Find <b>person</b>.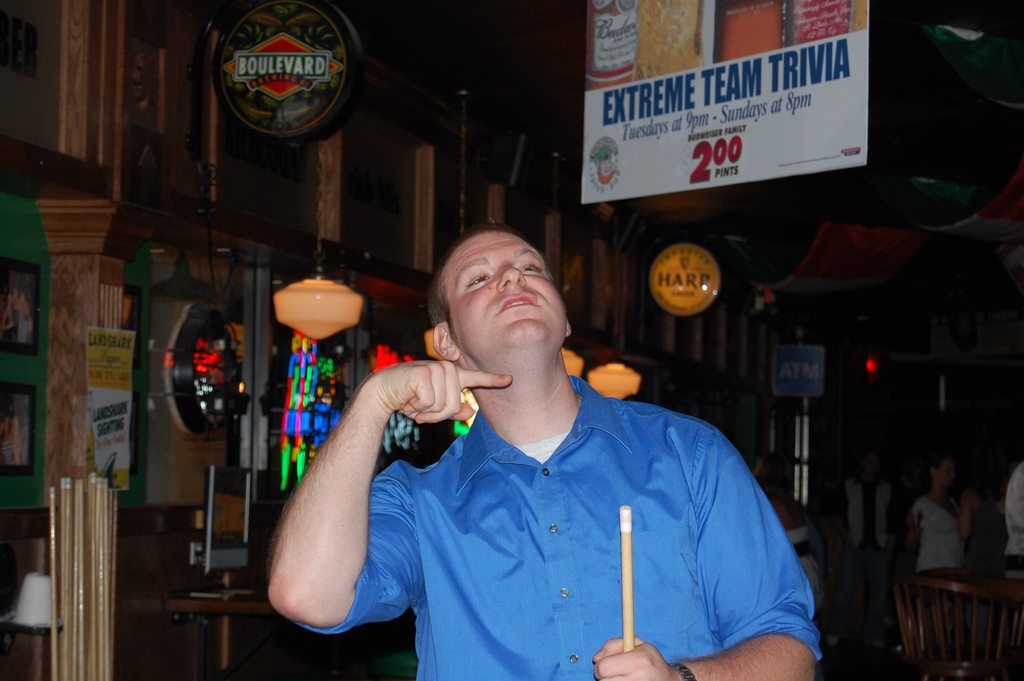
Rect(907, 460, 977, 603).
